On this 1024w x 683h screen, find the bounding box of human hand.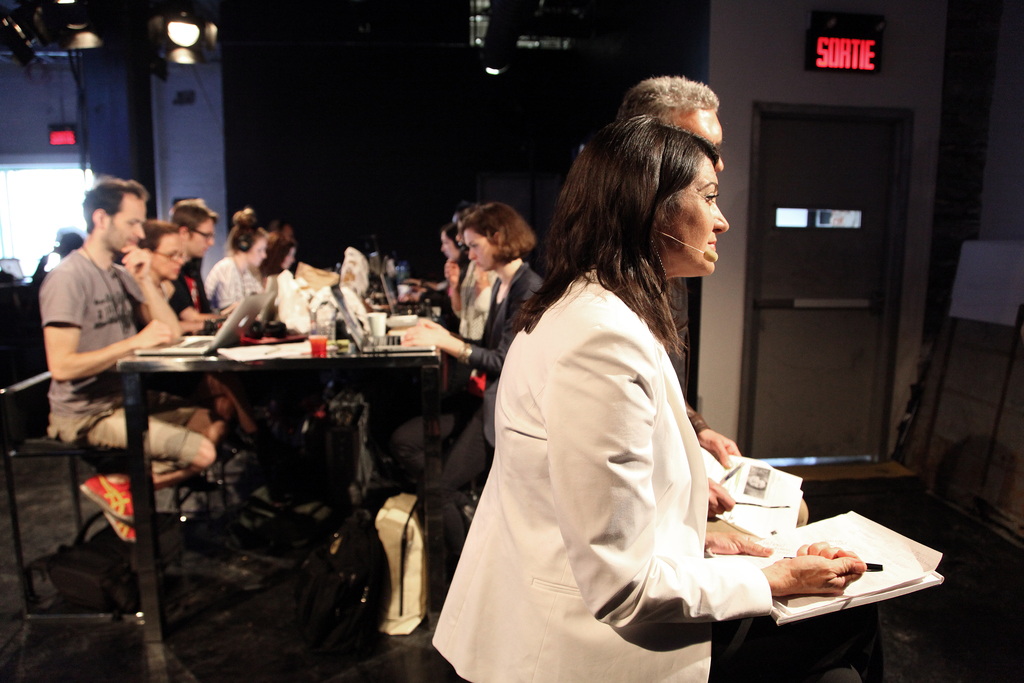
Bounding box: 402/327/441/348.
